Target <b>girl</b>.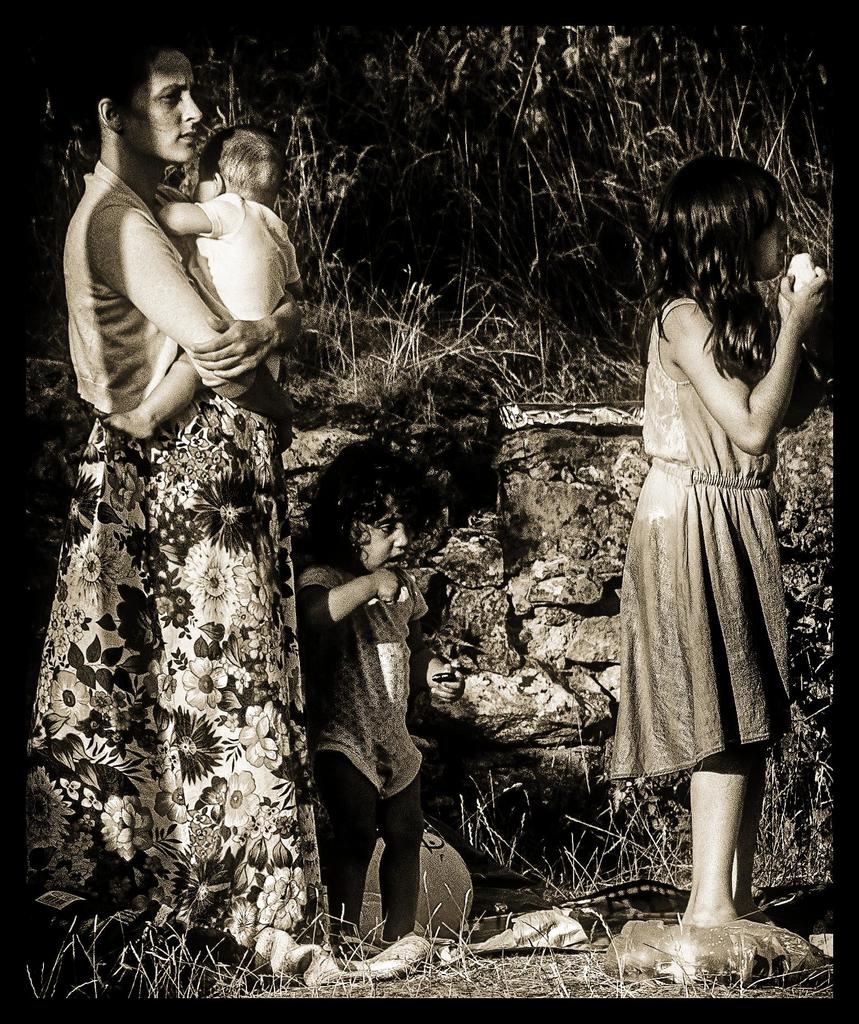
Target region: l=603, t=155, r=833, b=922.
